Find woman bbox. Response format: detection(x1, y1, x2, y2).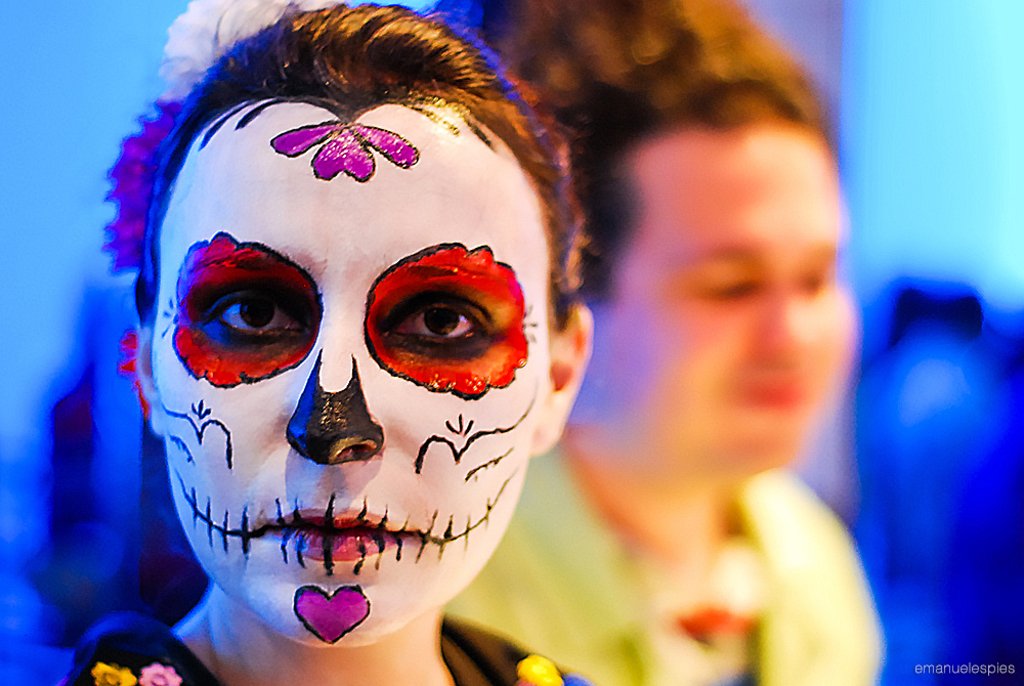
detection(67, 0, 625, 685).
